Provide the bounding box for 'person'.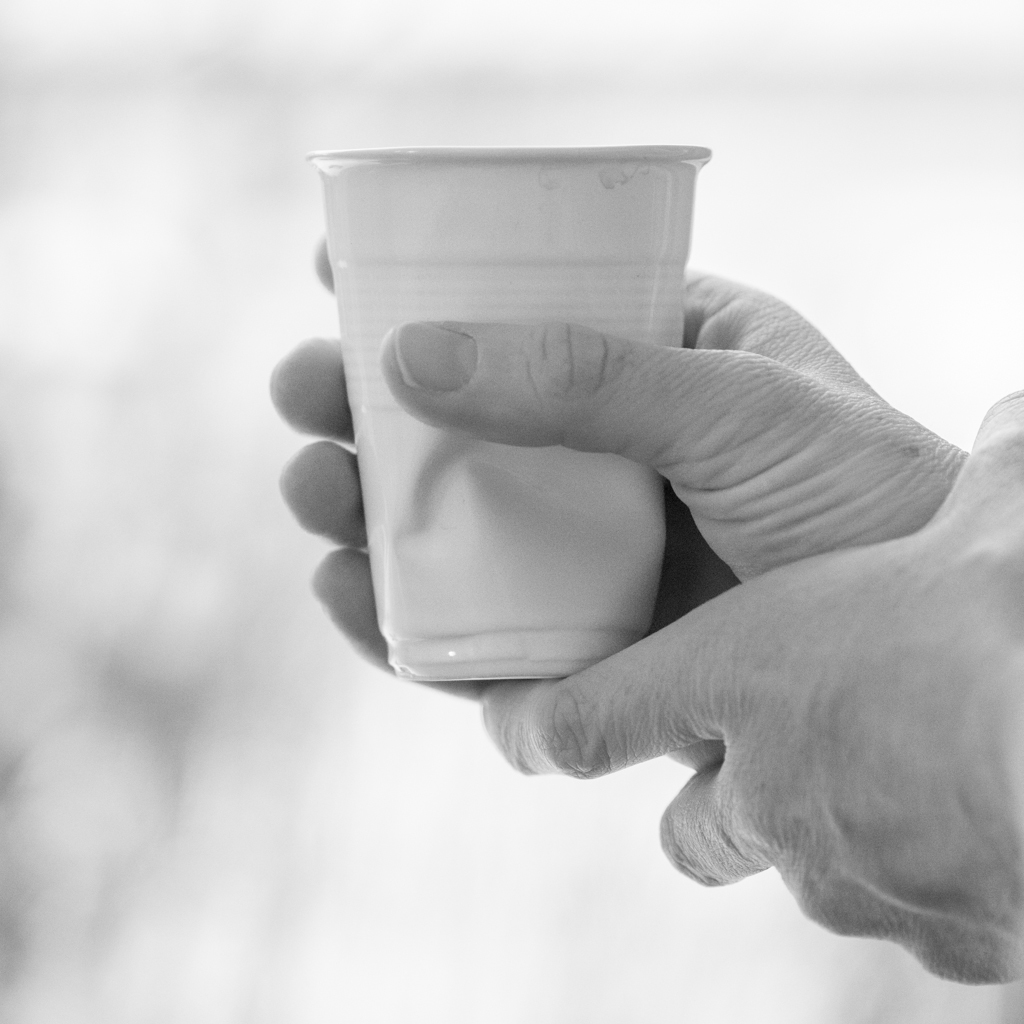
[x1=264, y1=222, x2=1023, y2=985].
